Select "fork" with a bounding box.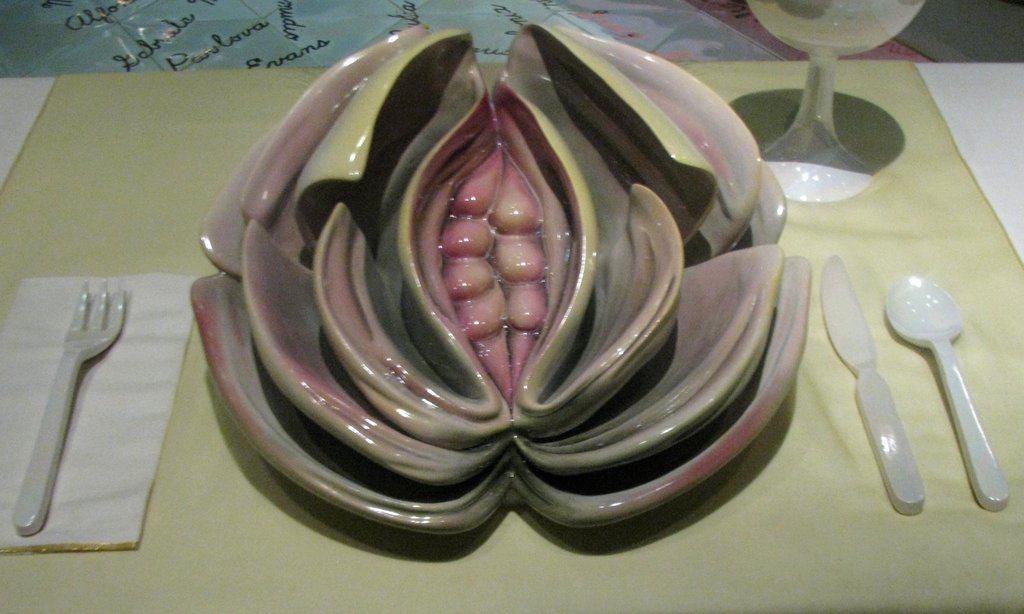
box(12, 276, 126, 537).
